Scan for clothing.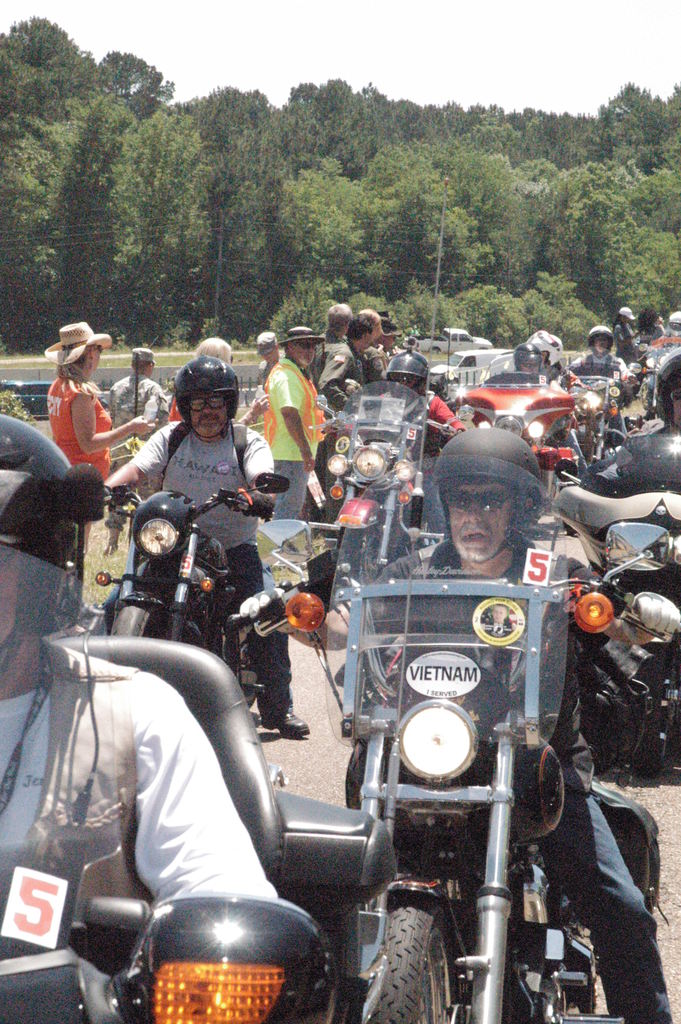
Scan result: box=[579, 417, 680, 507].
